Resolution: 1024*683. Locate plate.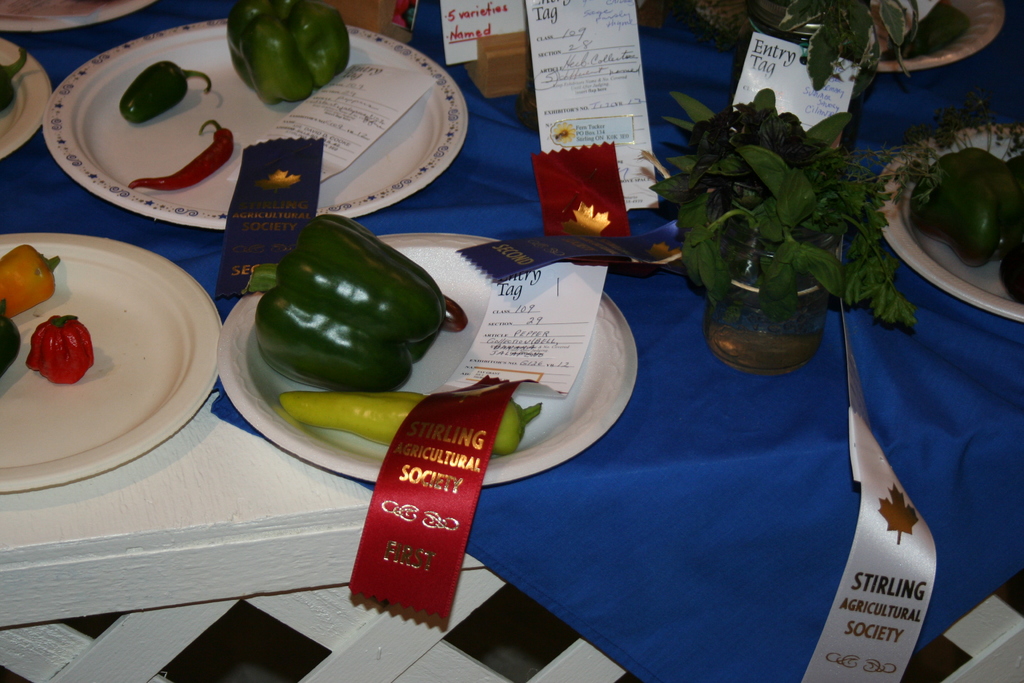
(220, 229, 642, 490).
